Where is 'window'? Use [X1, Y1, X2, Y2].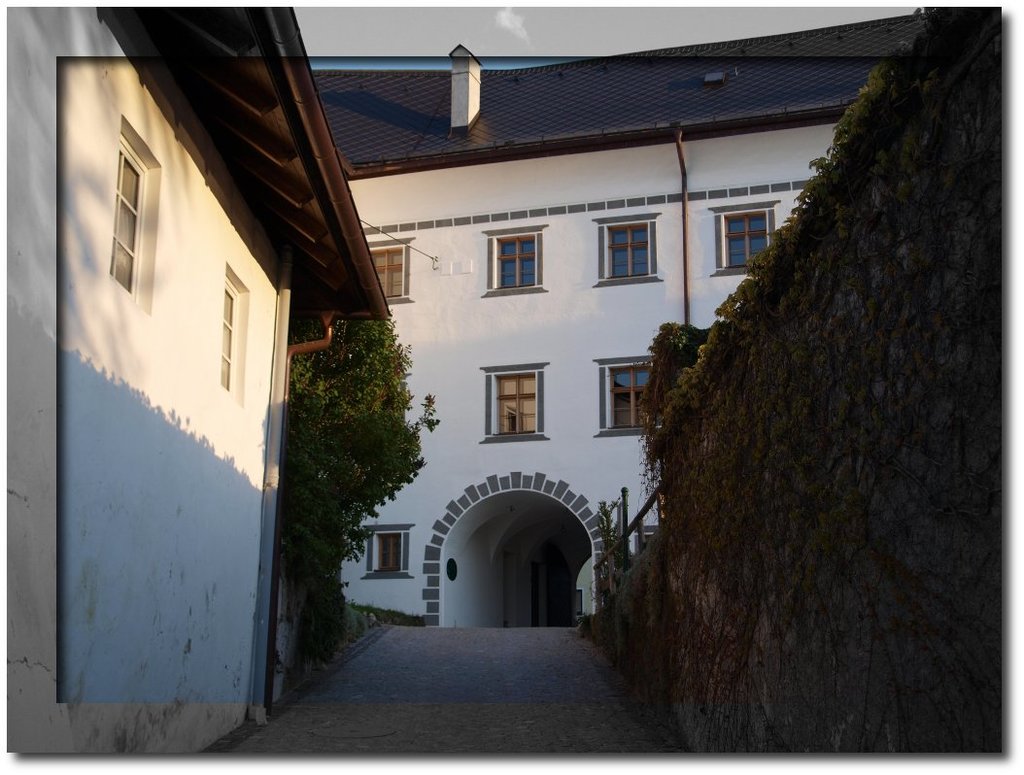
[367, 527, 410, 575].
